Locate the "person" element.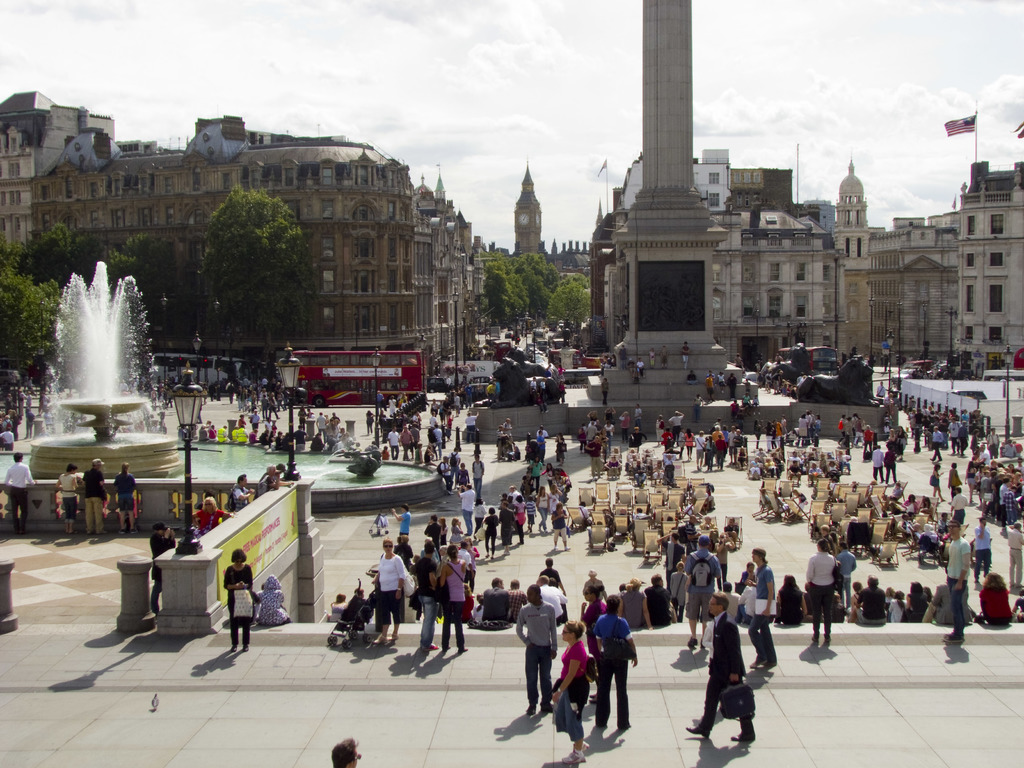
Element bbox: [481,505,500,561].
